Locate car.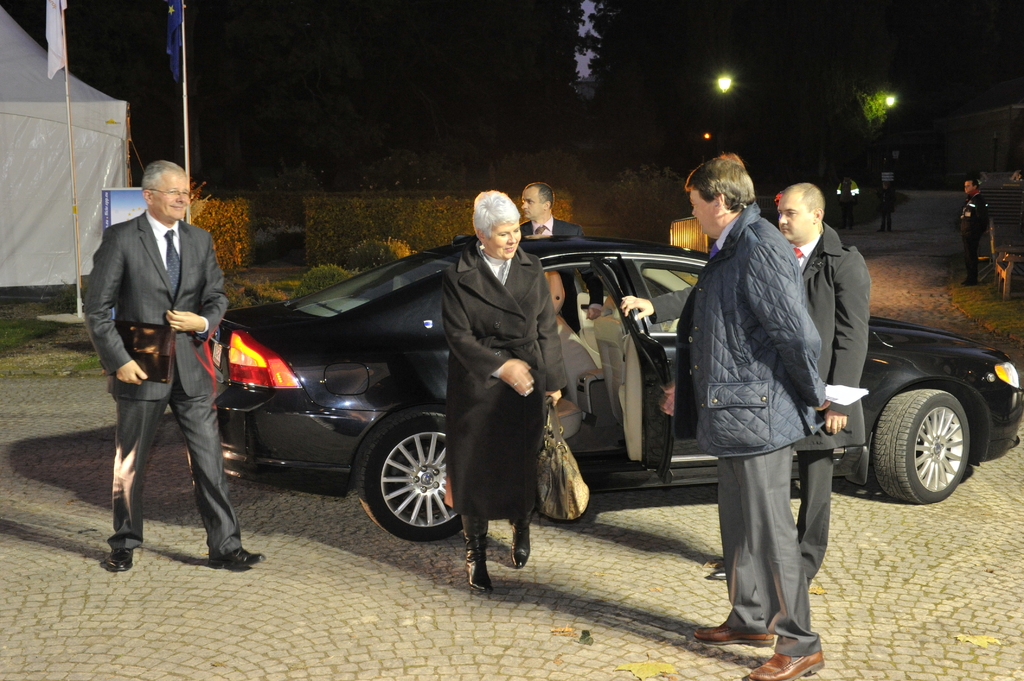
Bounding box: x1=212, y1=232, x2=1023, y2=552.
